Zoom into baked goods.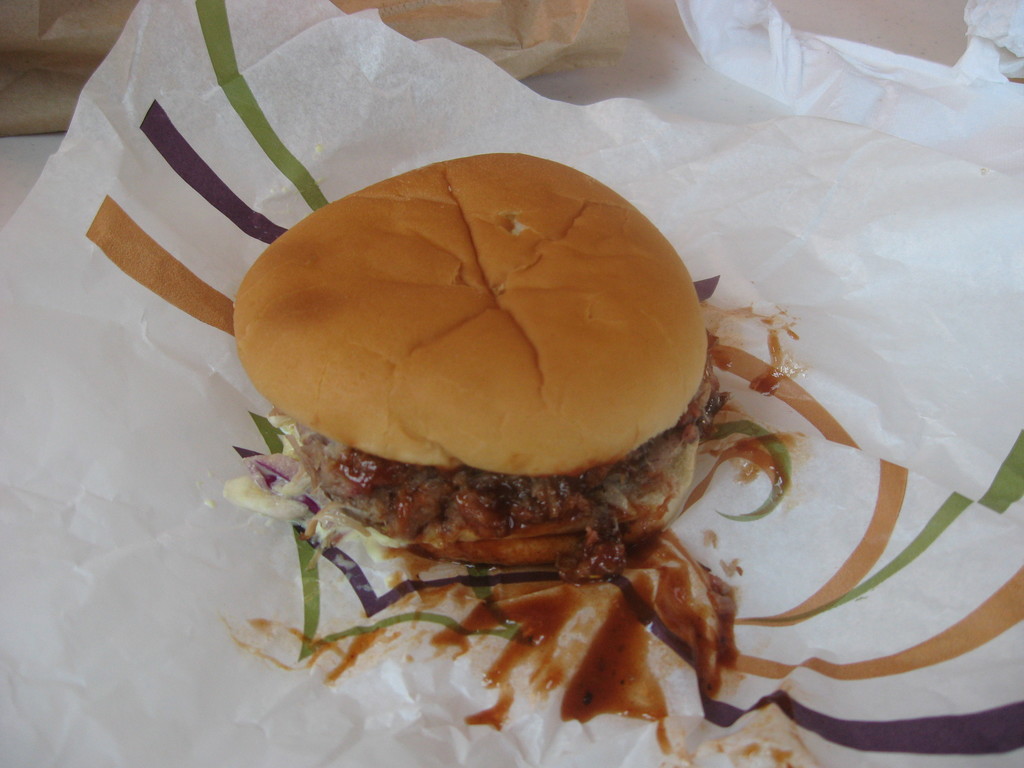
Zoom target: l=234, t=144, r=695, b=553.
